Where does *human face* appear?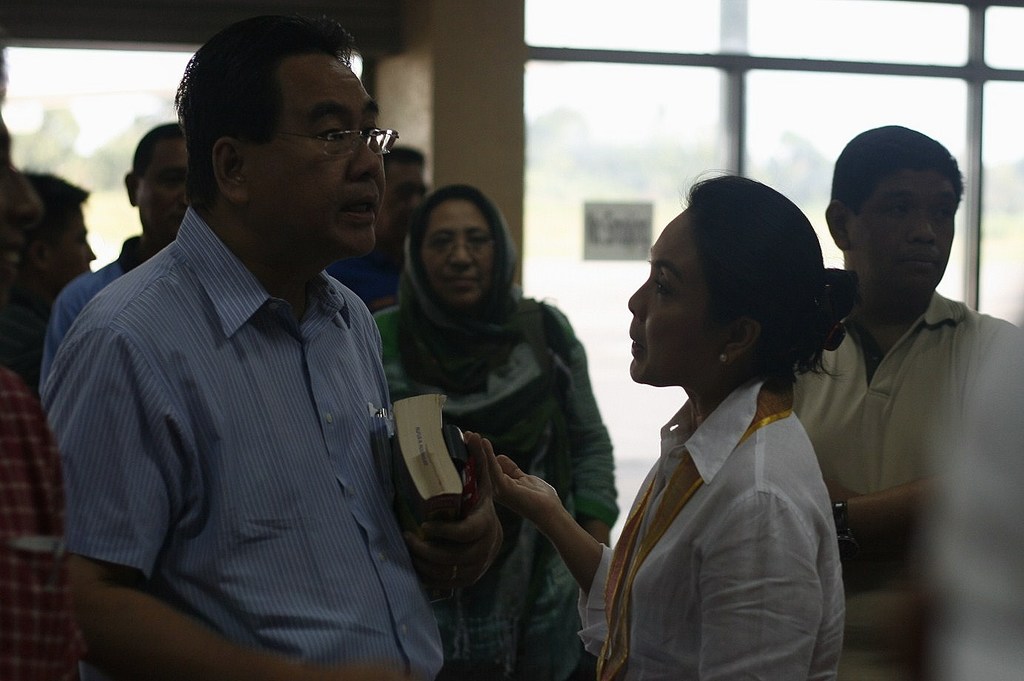
Appears at left=35, top=206, right=98, bottom=298.
